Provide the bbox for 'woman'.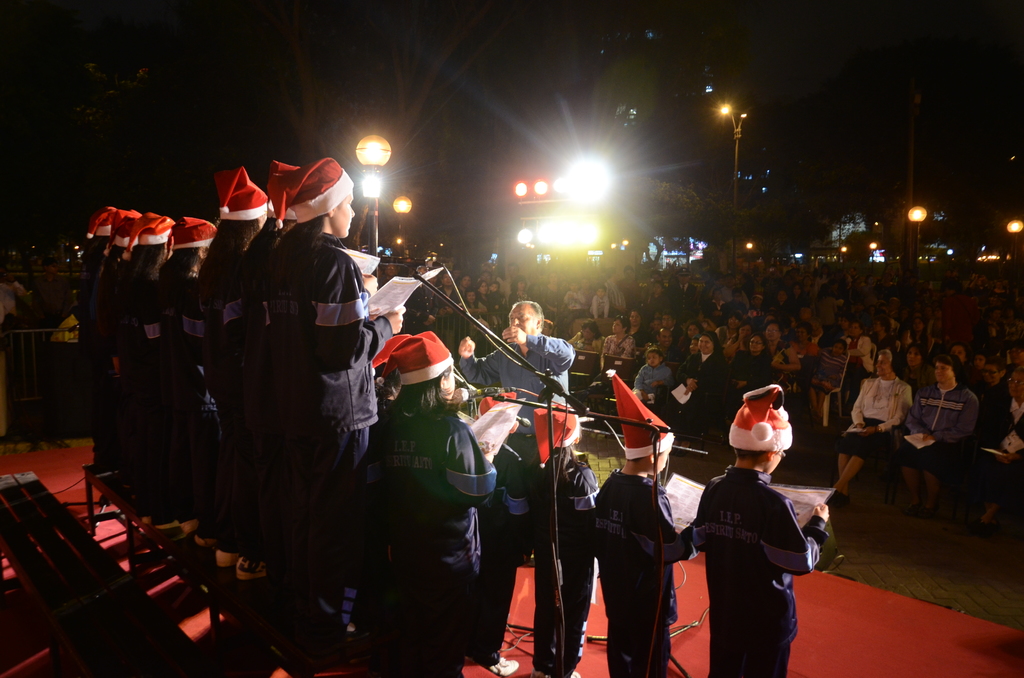
[732,334,772,381].
